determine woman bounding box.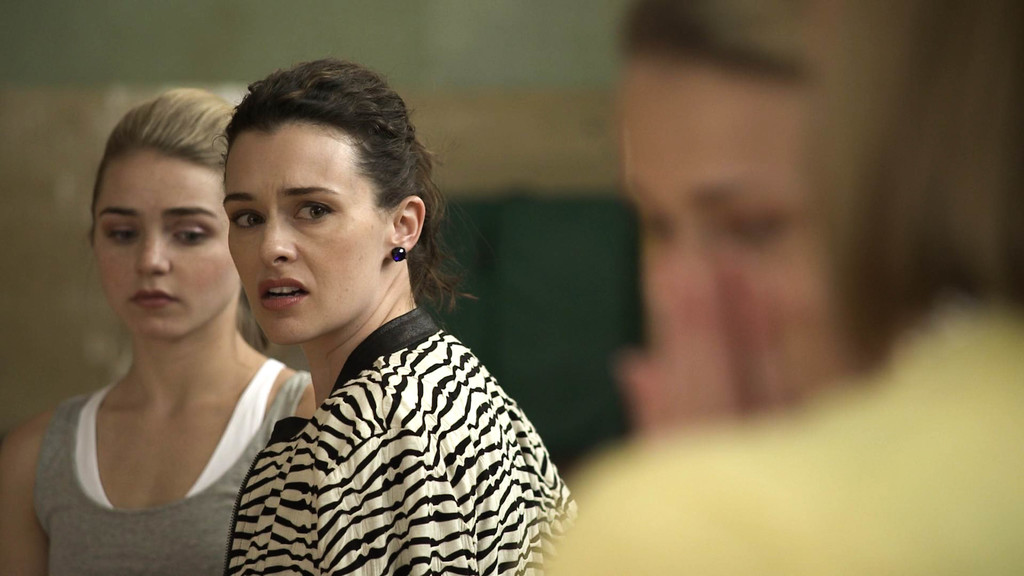
Determined: [x1=0, y1=87, x2=317, y2=575].
